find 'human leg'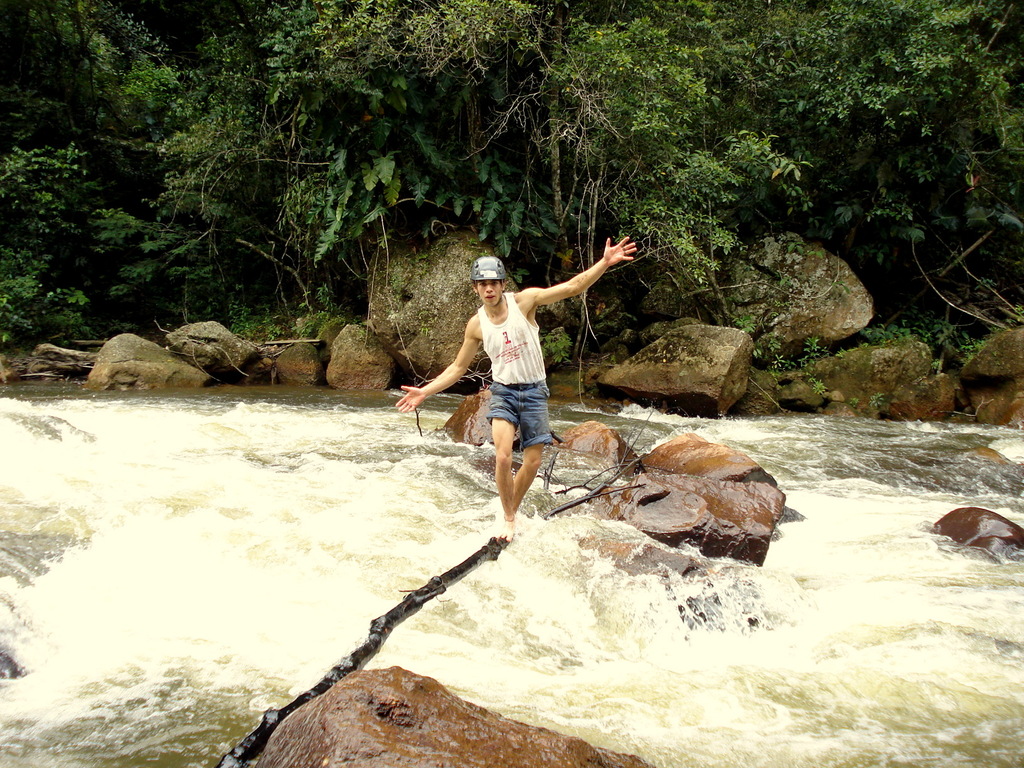
<box>509,441,543,509</box>
